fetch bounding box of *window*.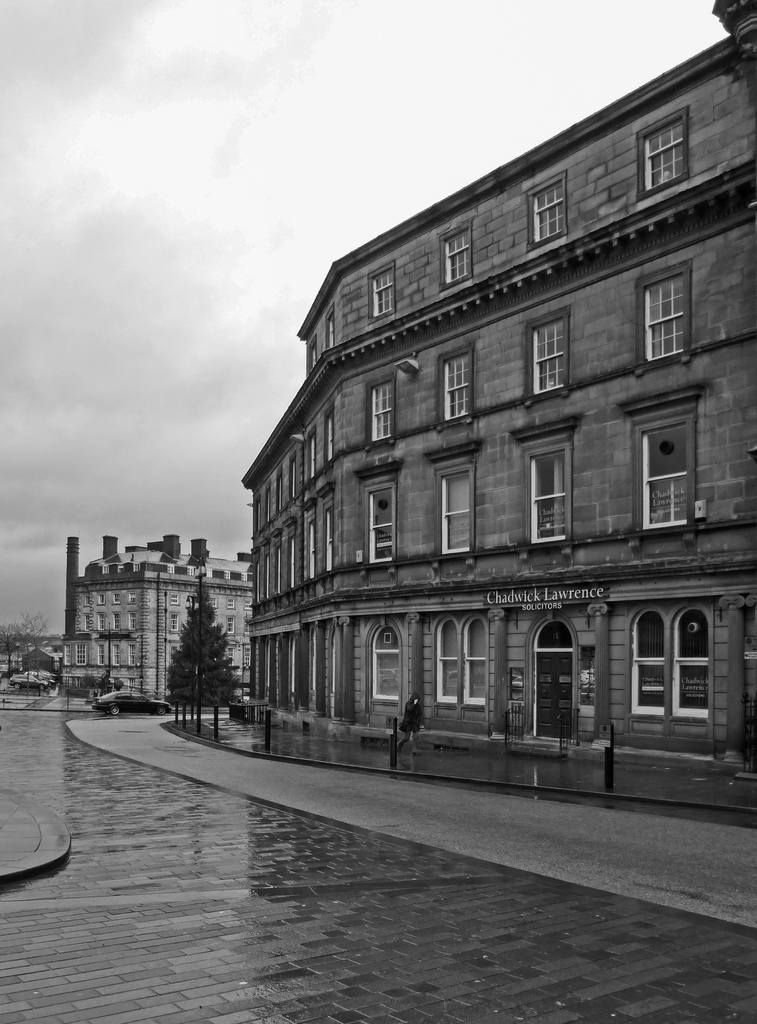
Bbox: box=[456, 612, 490, 704].
